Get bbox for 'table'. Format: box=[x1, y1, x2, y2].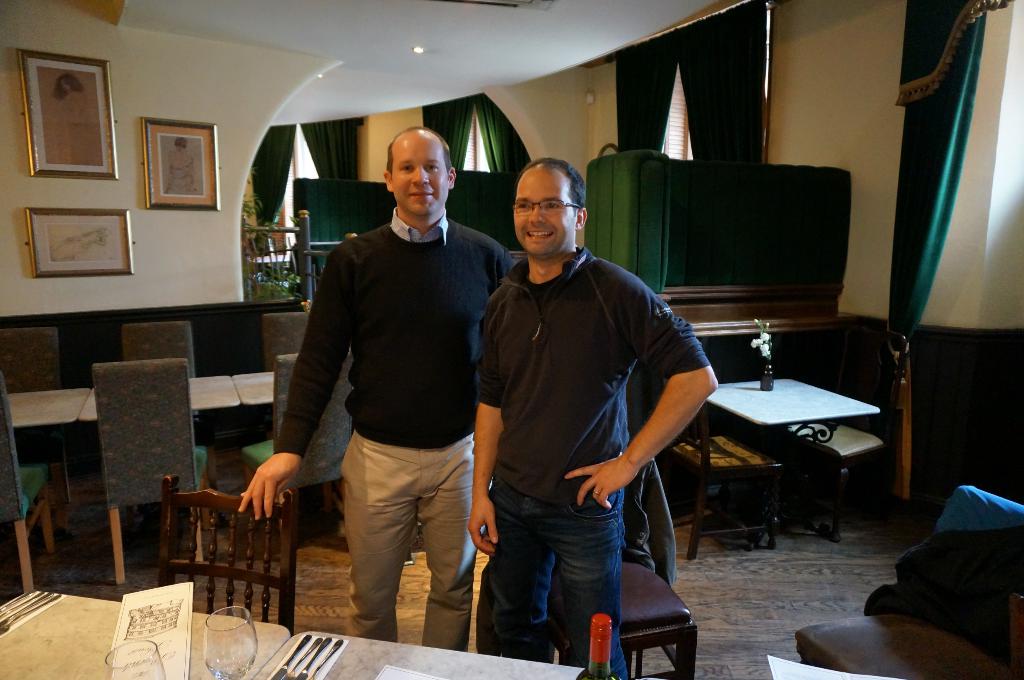
box=[6, 388, 89, 423].
